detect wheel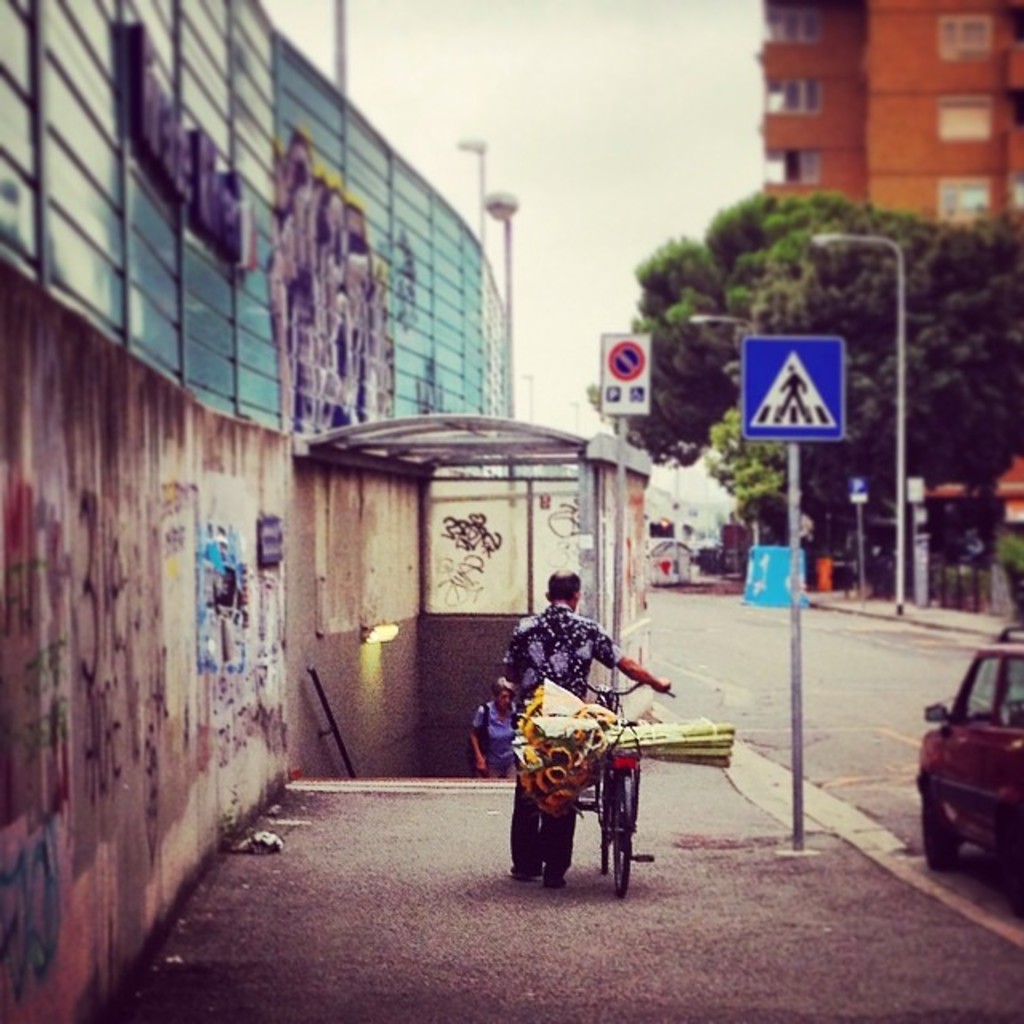
bbox(602, 774, 610, 875)
